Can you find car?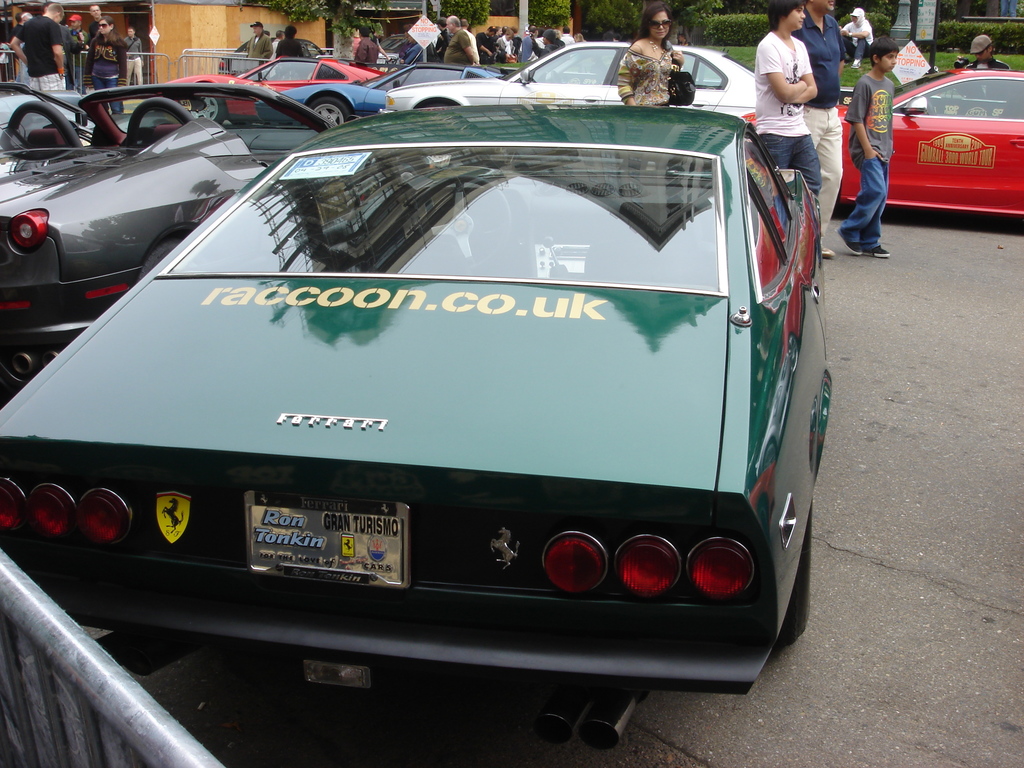
Yes, bounding box: 163 60 384 124.
